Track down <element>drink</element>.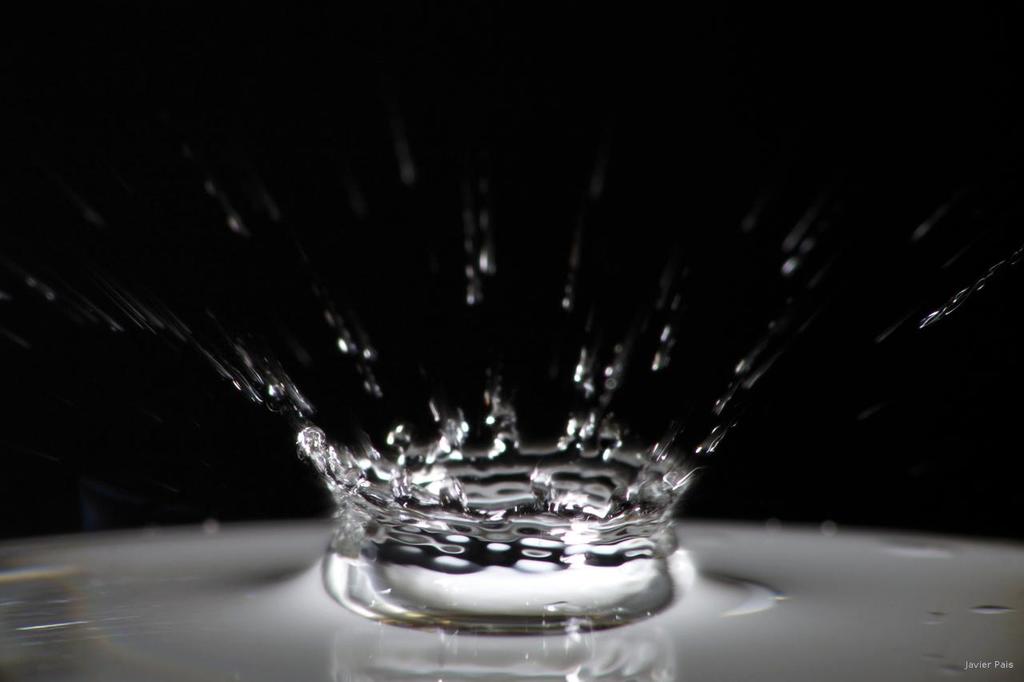
Tracked to region(0, 395, 1023, 681).
